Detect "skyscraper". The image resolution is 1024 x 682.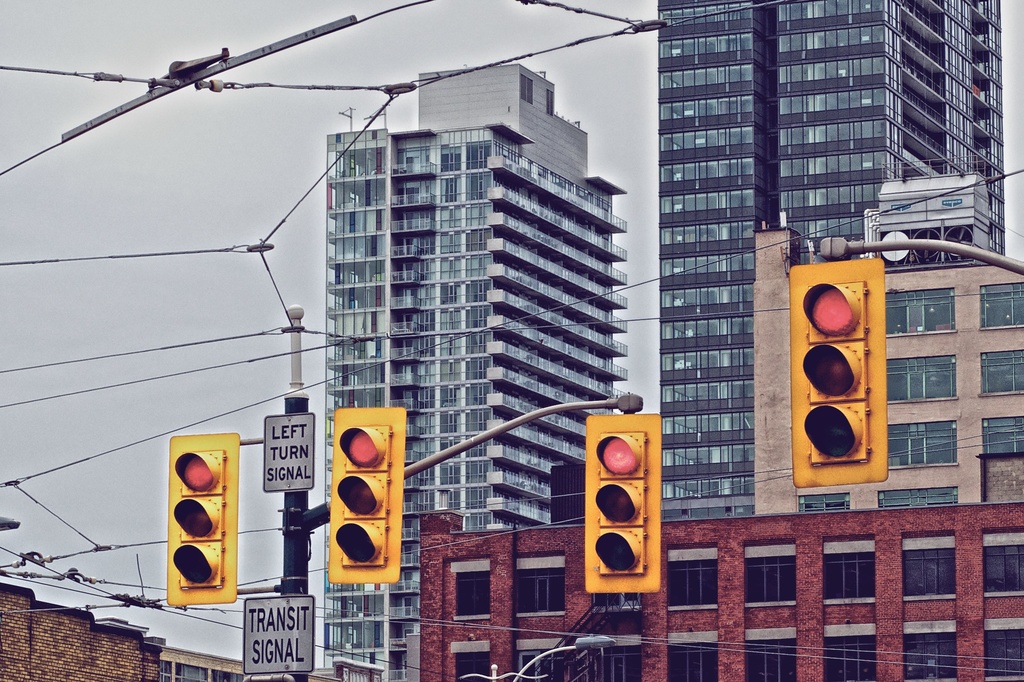
(329, 58, 635, 678).
